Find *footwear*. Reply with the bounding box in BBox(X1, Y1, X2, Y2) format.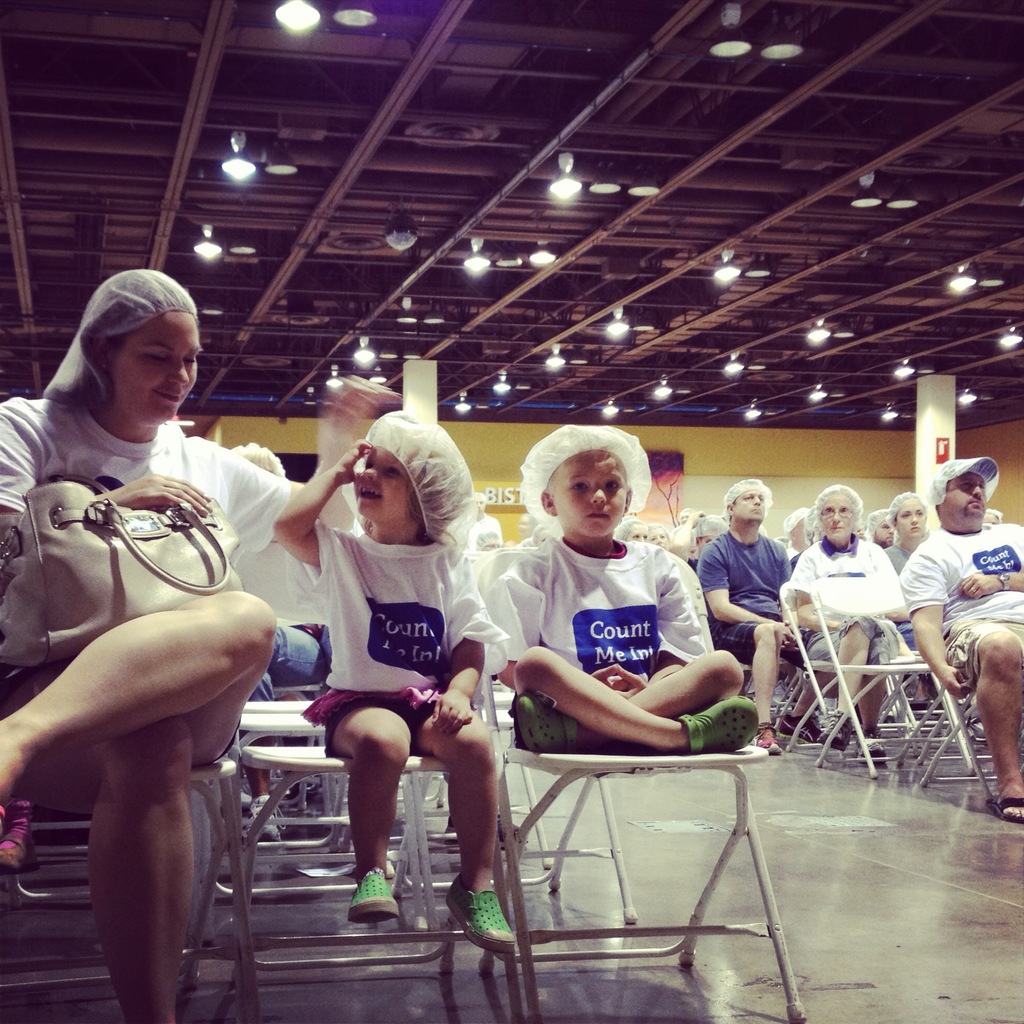
BBox(236, 792, 279, 850).
